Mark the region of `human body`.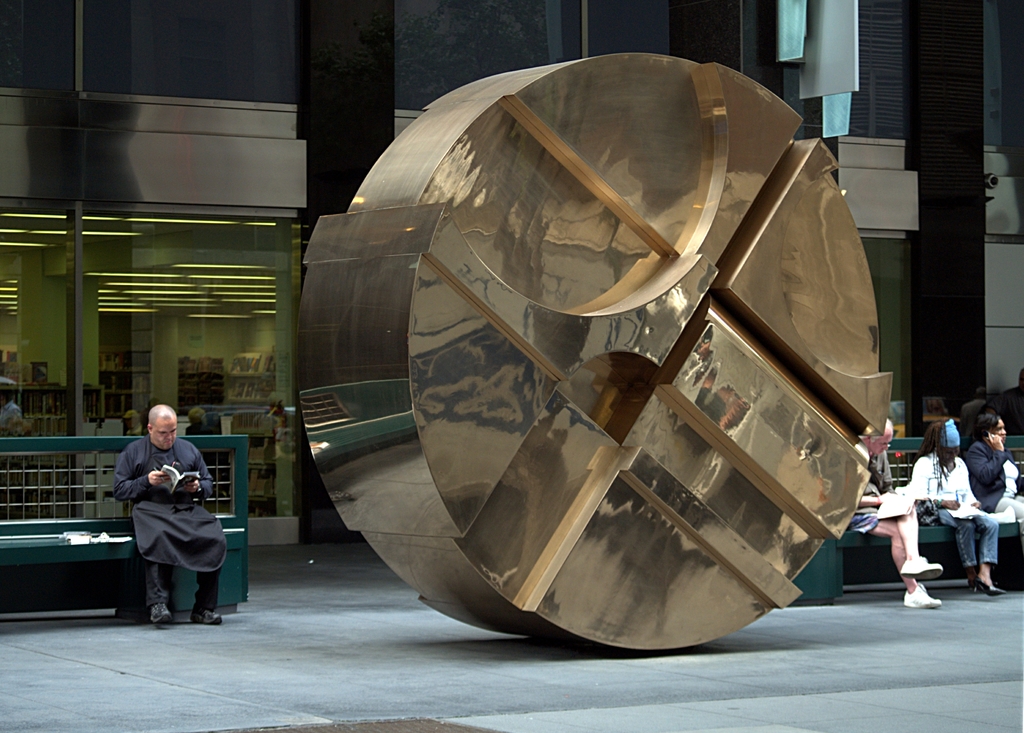
Region: l=845, t=440, r=945, b=609.
